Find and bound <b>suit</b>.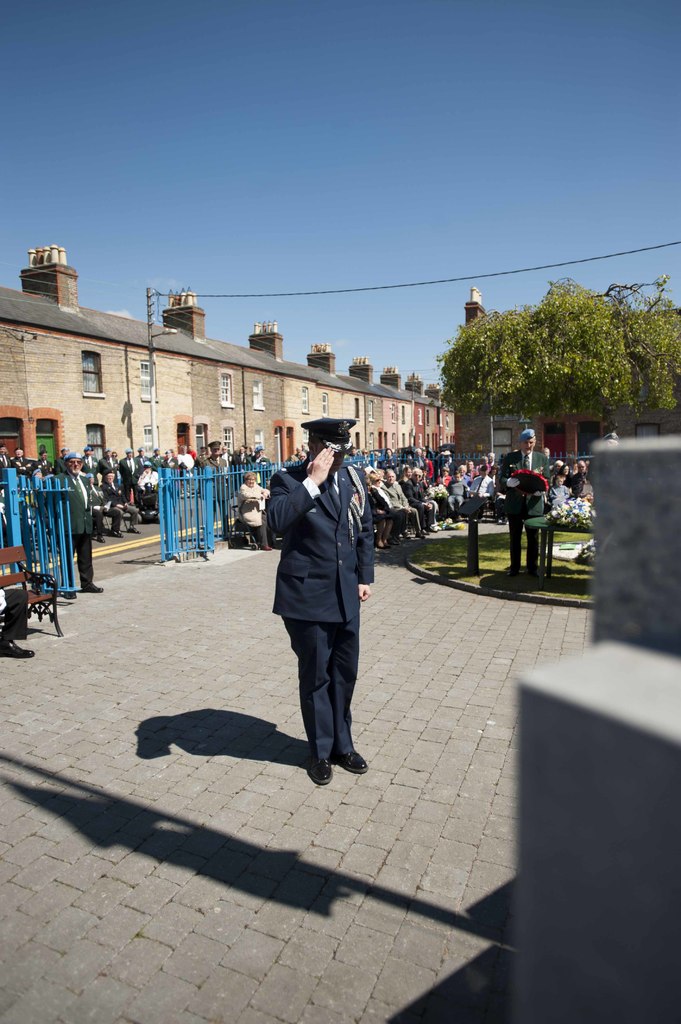
Bound: 123/460/139/503.
